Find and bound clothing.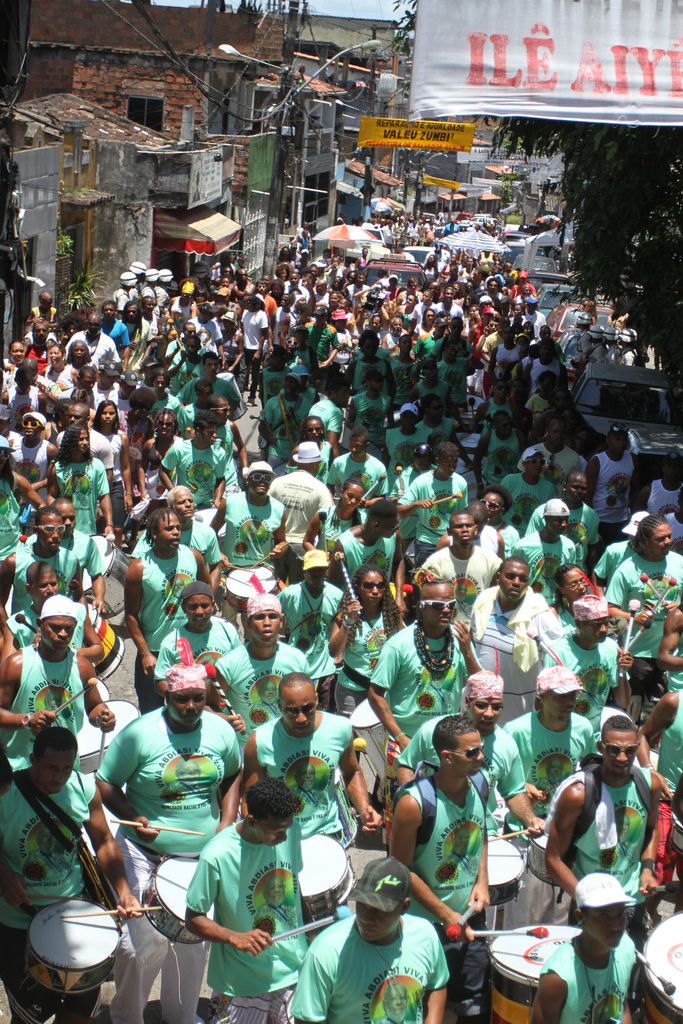
Bound: crop(481, 428, 513, 494).
